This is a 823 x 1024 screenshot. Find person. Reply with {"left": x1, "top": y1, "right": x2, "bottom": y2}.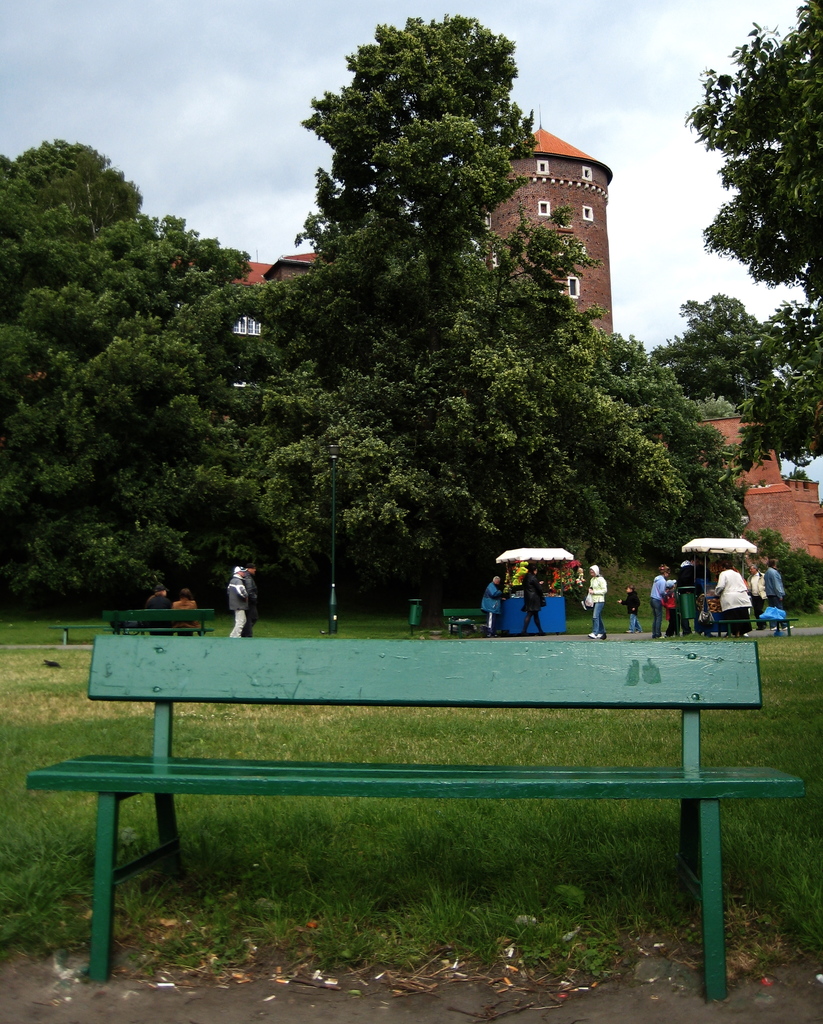
{"left": 579, "top": 563, "right": 609, "bottom": 636}.
